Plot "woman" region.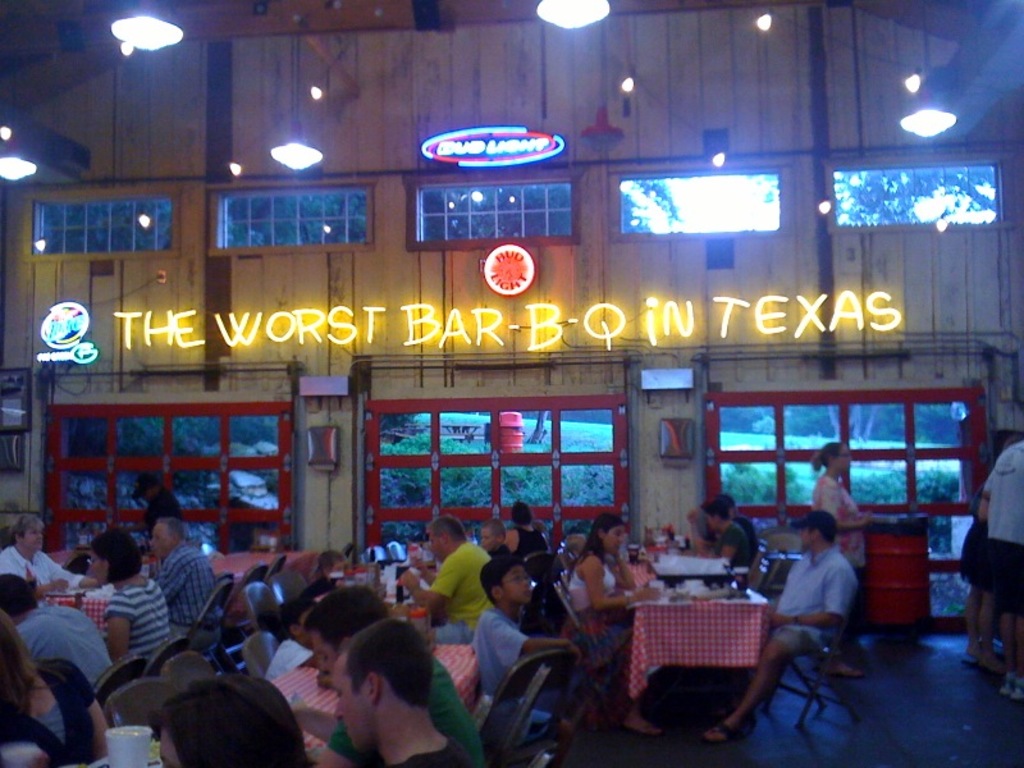
Plotted at (x1=809, y1=439, x2=872, y2=676).
